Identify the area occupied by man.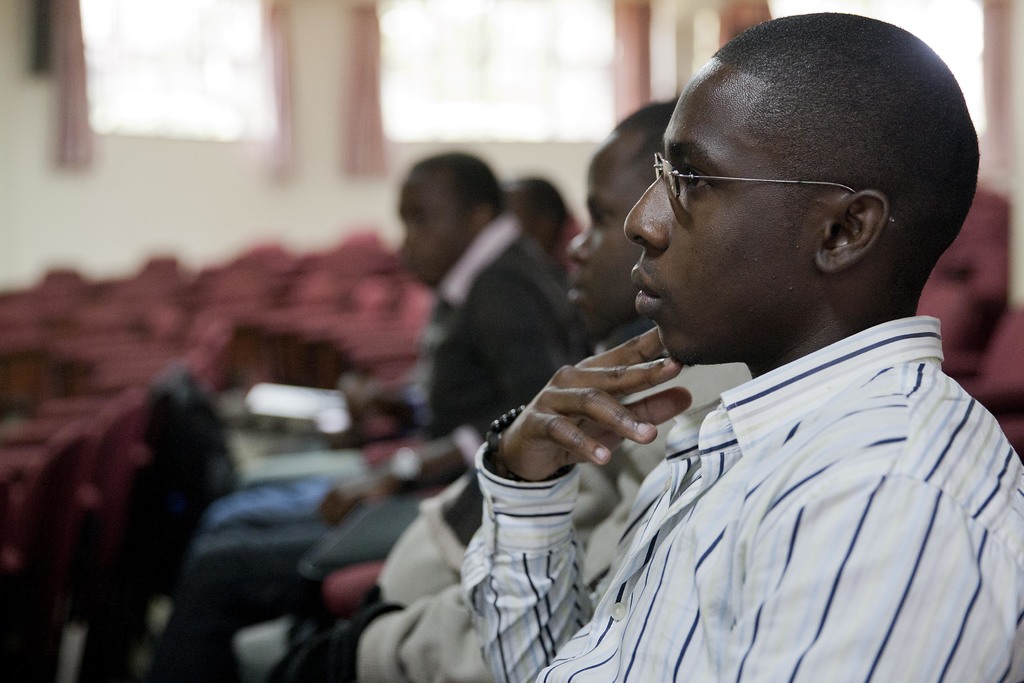
Area: (147,101,748,682).
